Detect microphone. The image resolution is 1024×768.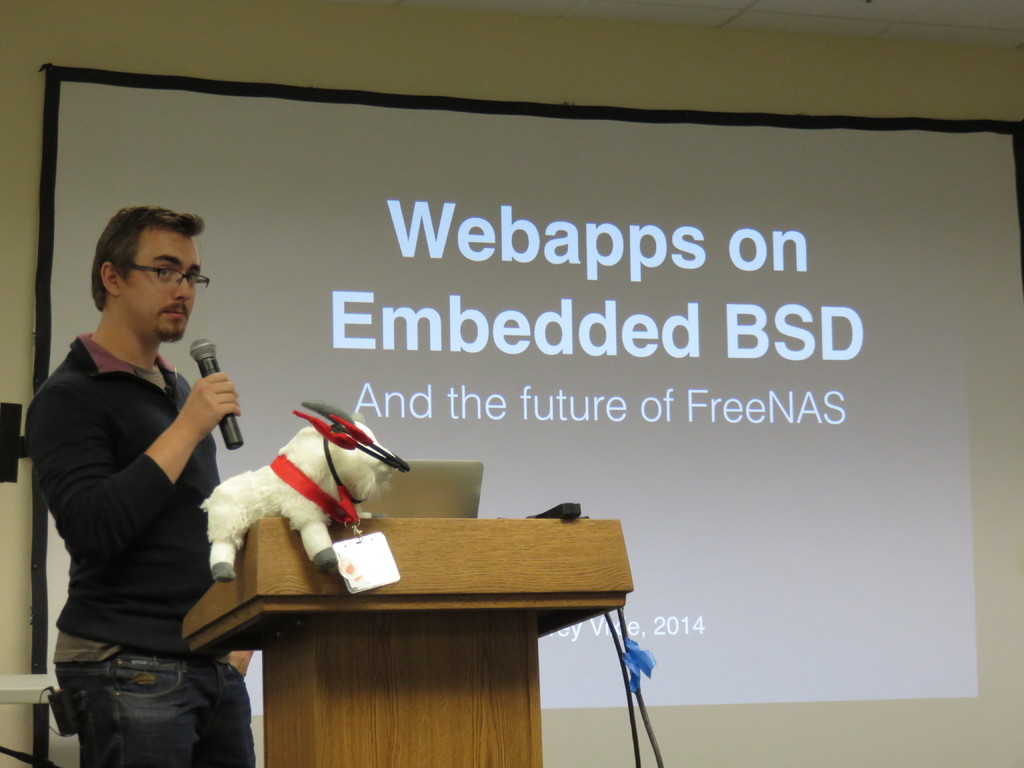
189/337/246/447.
